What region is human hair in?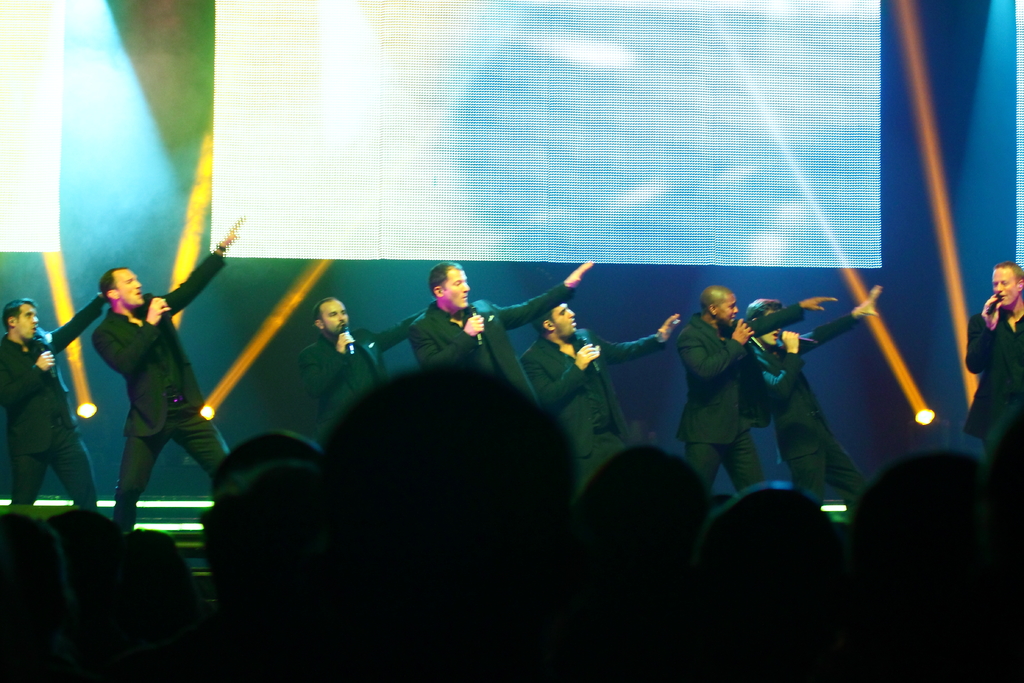
x1=99 y1=265 x2=135 y2=302.
